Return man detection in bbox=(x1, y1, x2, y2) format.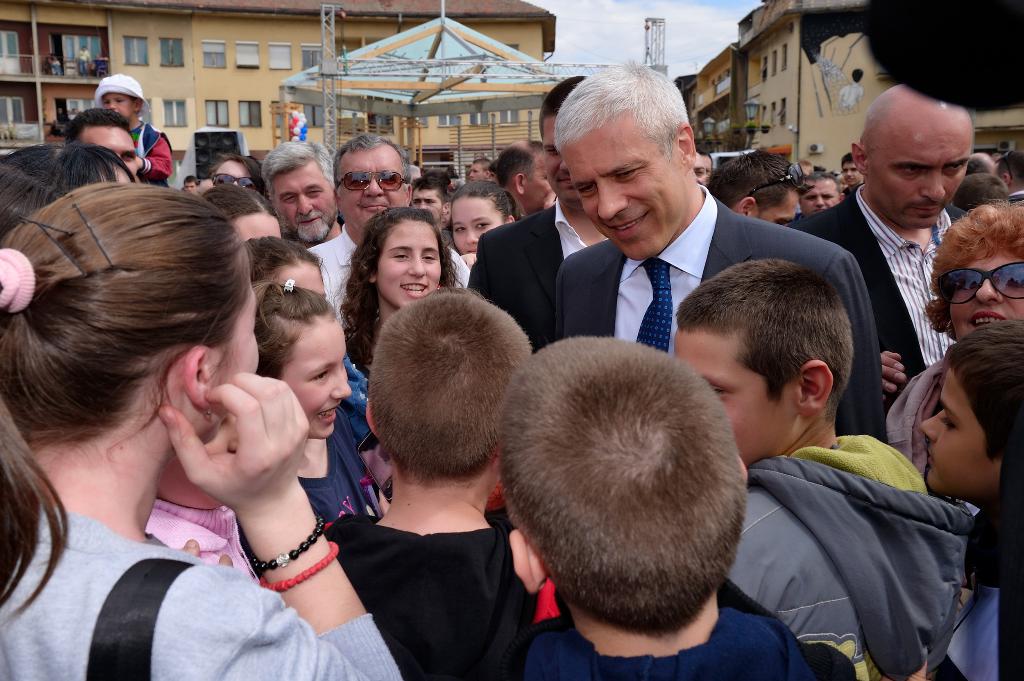
bbox=(993, 148, 1023, 191).
